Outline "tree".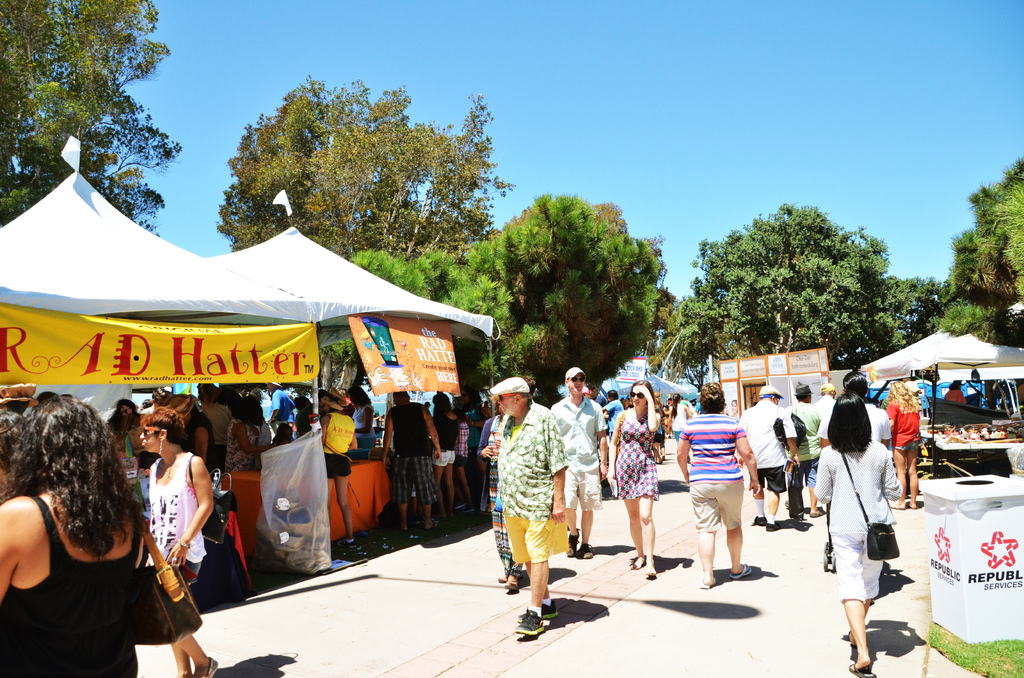
Outline: <region>938, 149, 1023, 341</region>.
